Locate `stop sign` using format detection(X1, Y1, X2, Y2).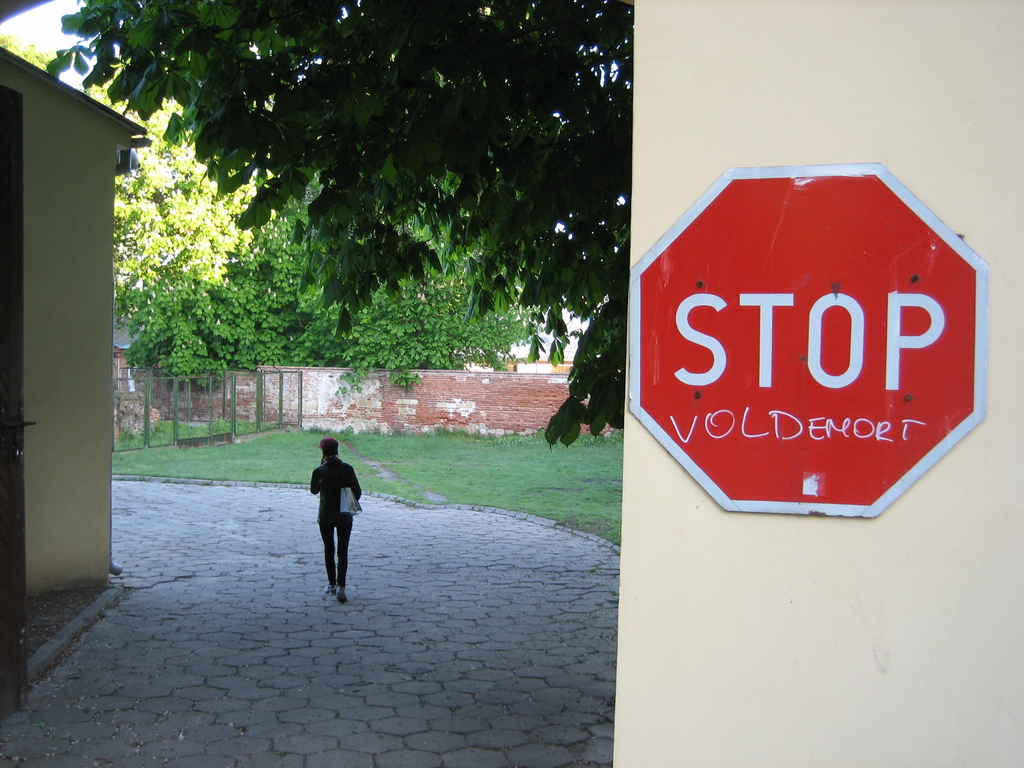
detection(627, 161, 991, 520).
